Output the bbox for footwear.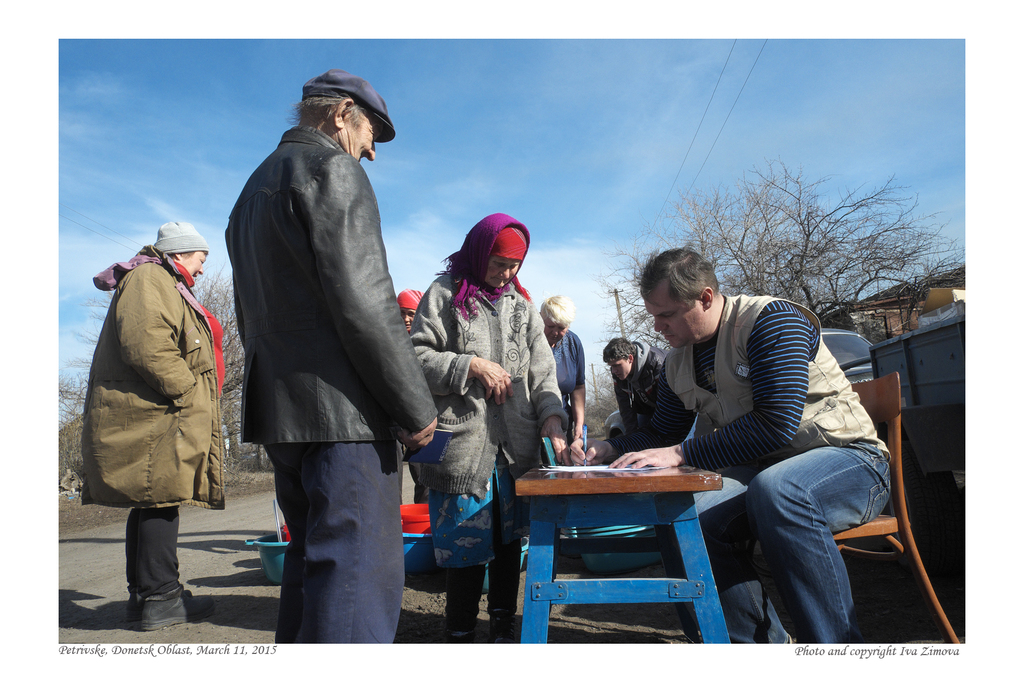
crop(488, 610, 517, 646).
